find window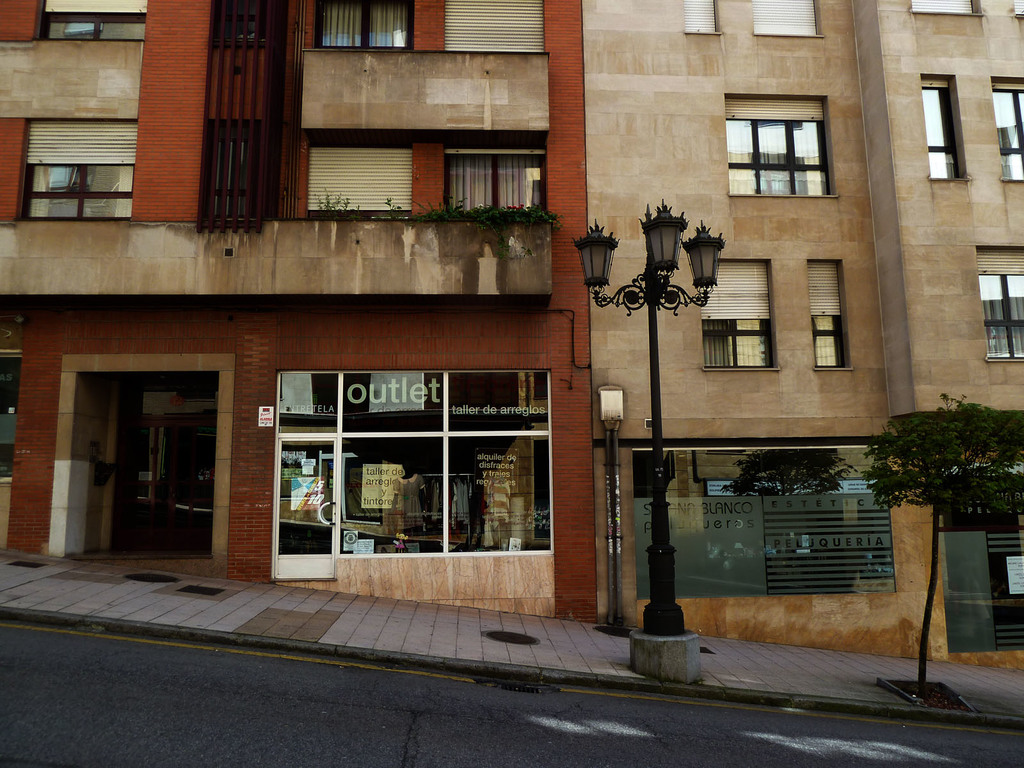
box=[446, 3, 543, 60]
